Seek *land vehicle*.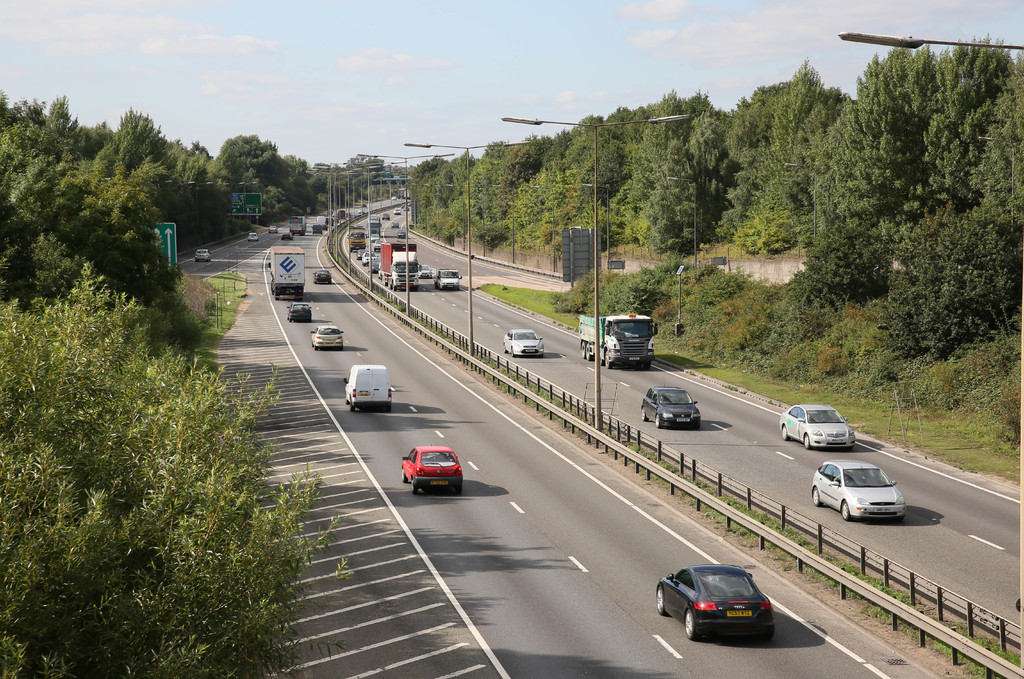
(656, 562, 775, 641).
